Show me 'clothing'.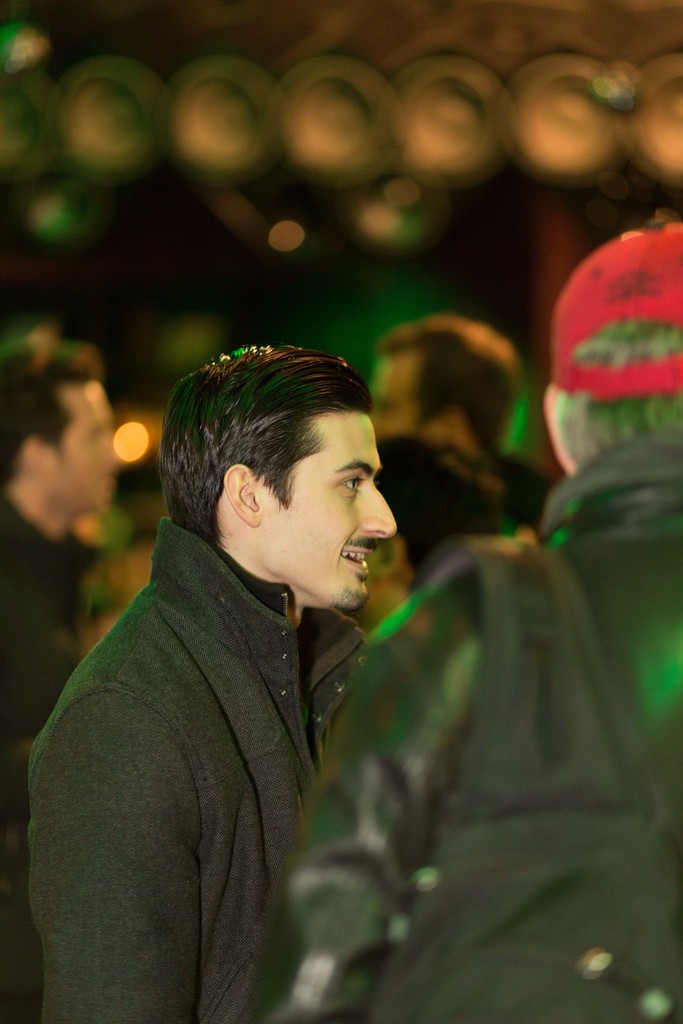
'clothing' is here: 272:447:682:1023.
